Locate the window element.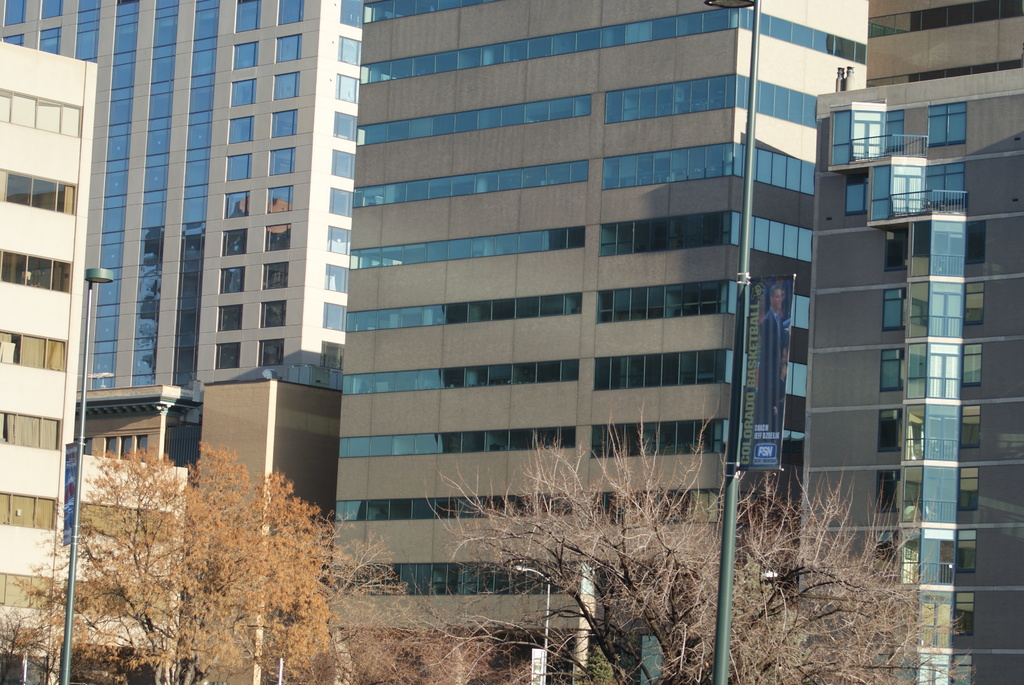
Element bbox: bbox=(97, 0, 143, 392).
